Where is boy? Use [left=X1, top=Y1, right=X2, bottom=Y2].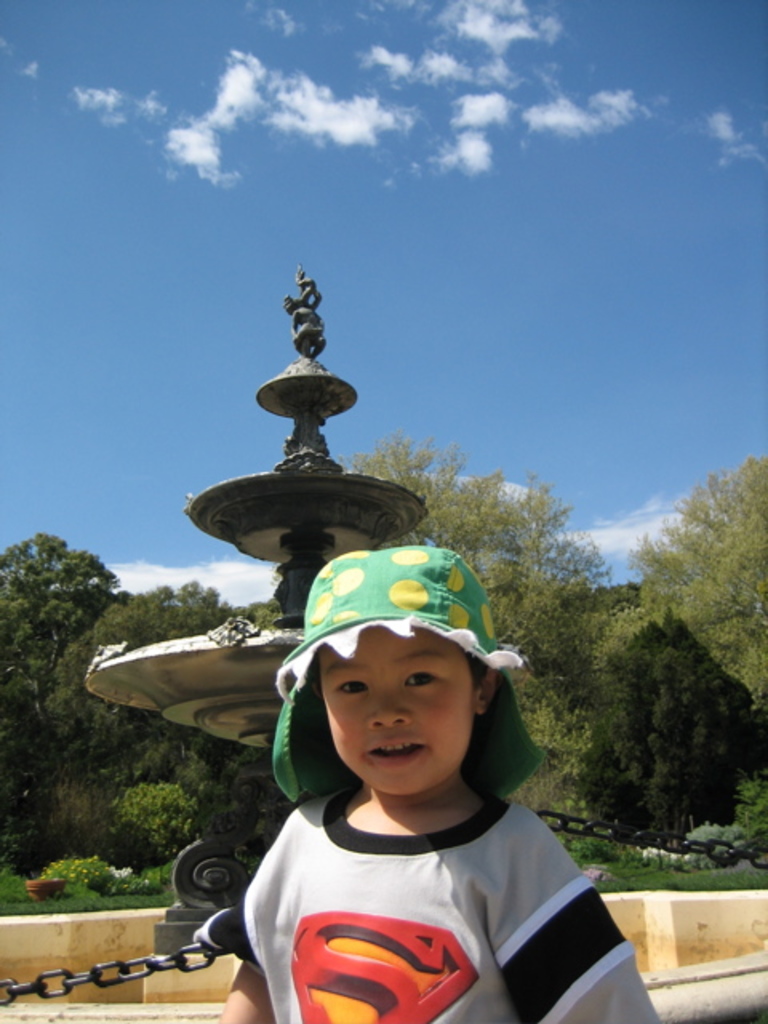
[left=206, top=550, right=661, bottom=1022].
